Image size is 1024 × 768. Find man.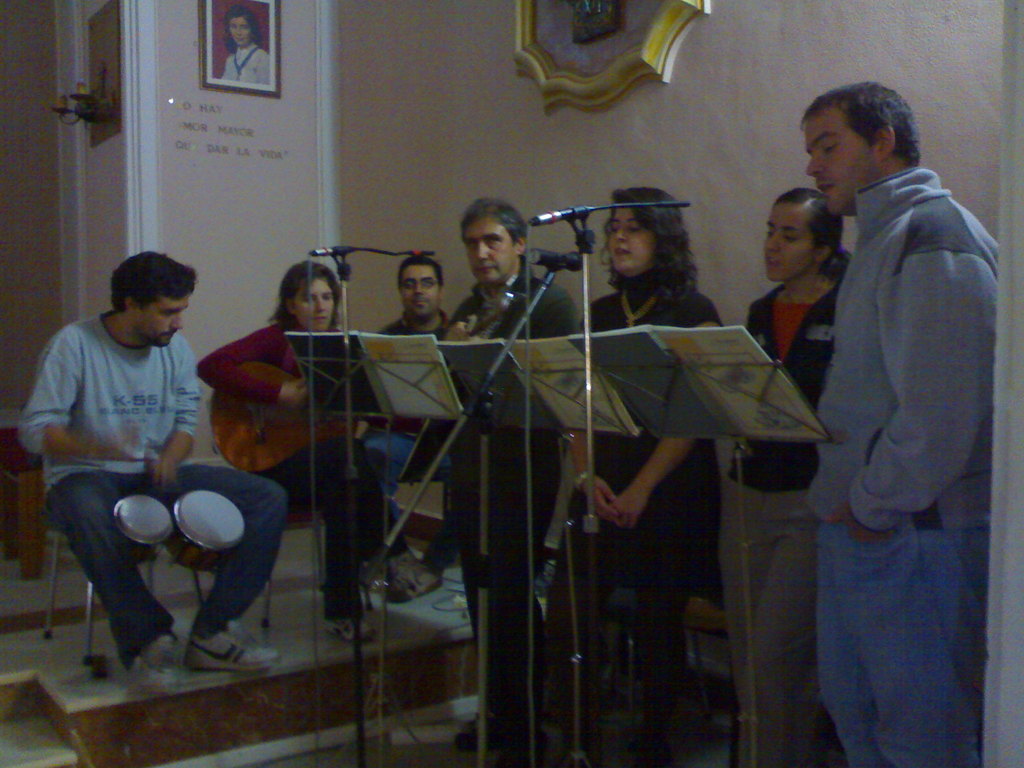
bbox=(15, 253, 284, 693).
